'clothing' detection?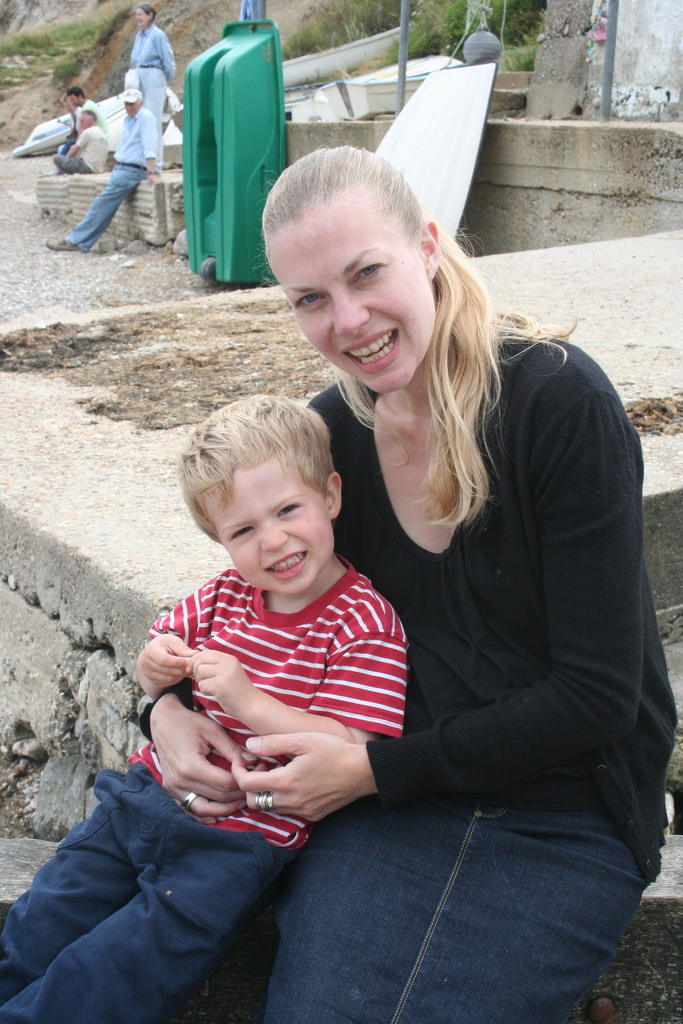
<region>63, 111, 153, 252</region>
